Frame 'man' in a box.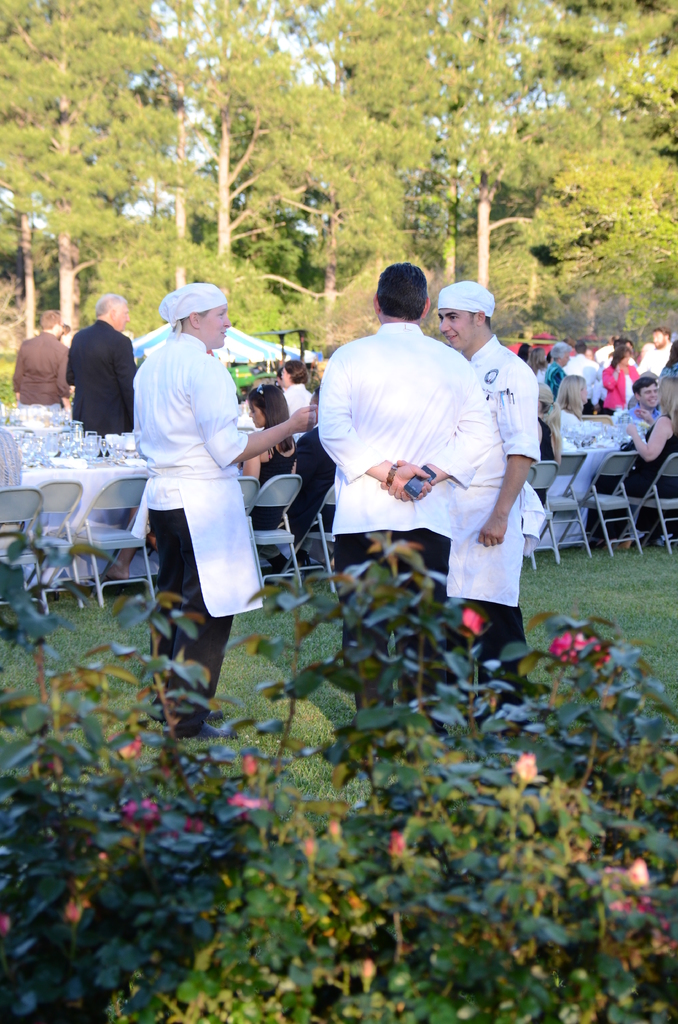
x1=6 y1=306 x2=70 y2=432.
